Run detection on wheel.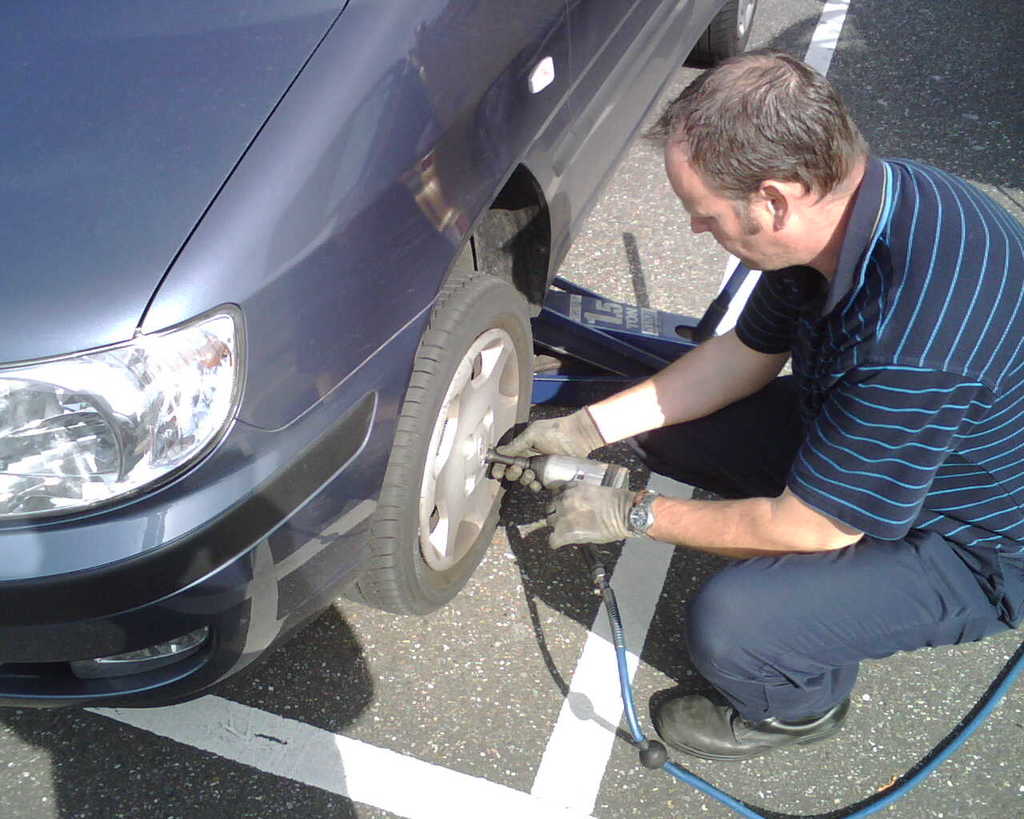
Result: [x1=354, y1=266, x2=553, y2=626].
